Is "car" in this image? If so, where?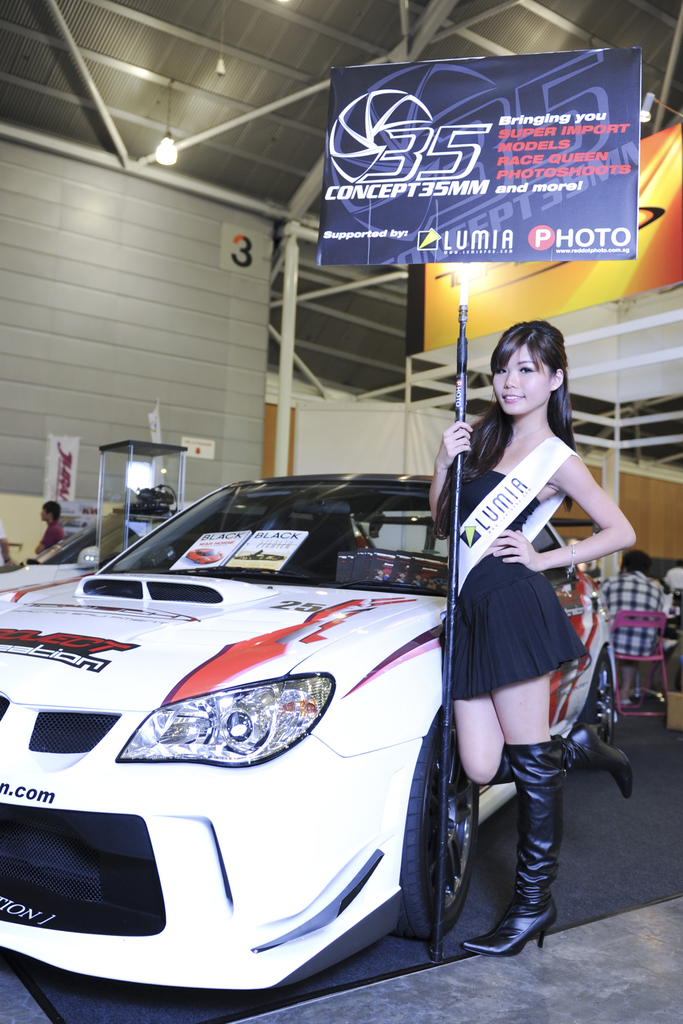
Yes, at BBox(71, 375, 599, 971).
